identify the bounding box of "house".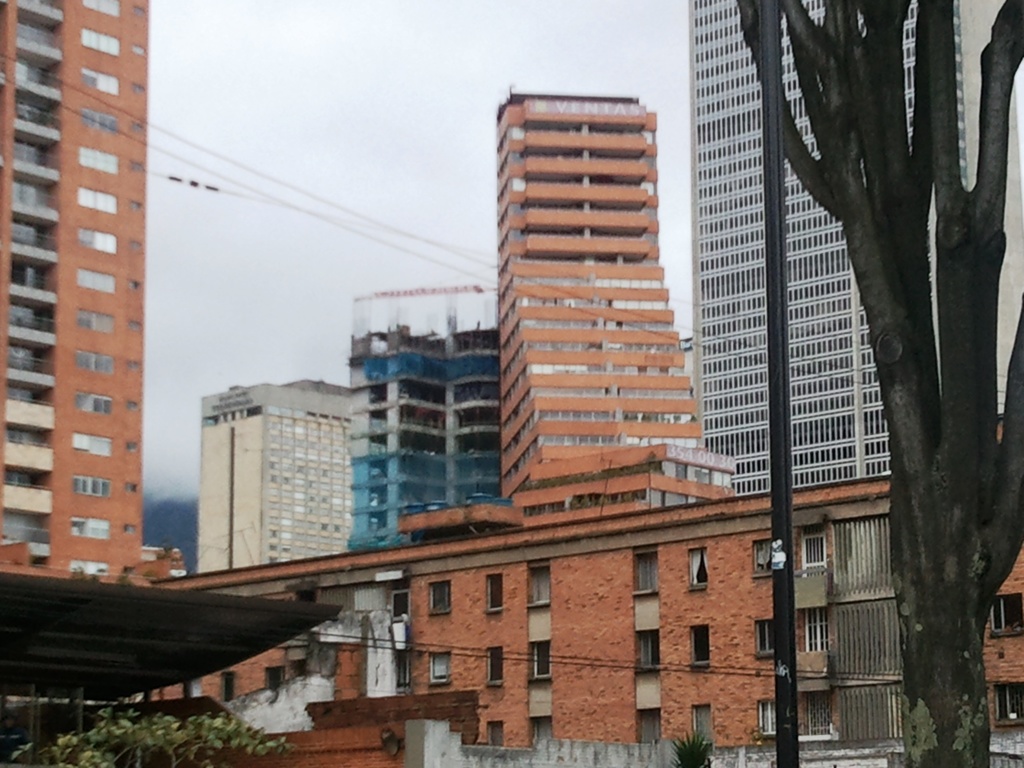
box=[0, 0, 140, 602].
